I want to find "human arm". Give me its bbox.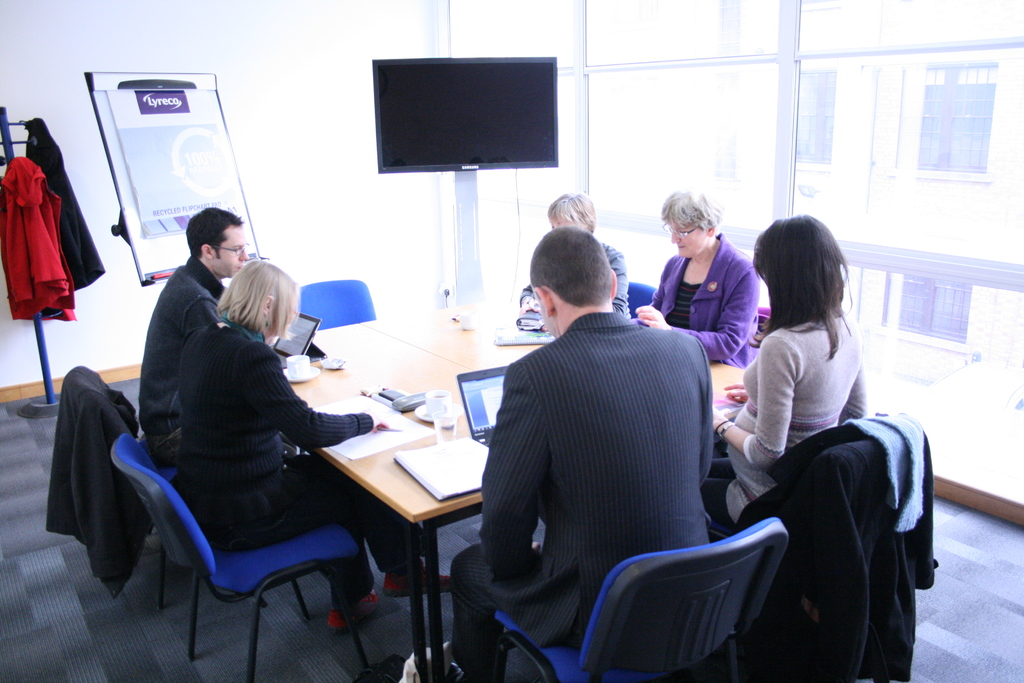
select_region(610, 248, 630, 317).
